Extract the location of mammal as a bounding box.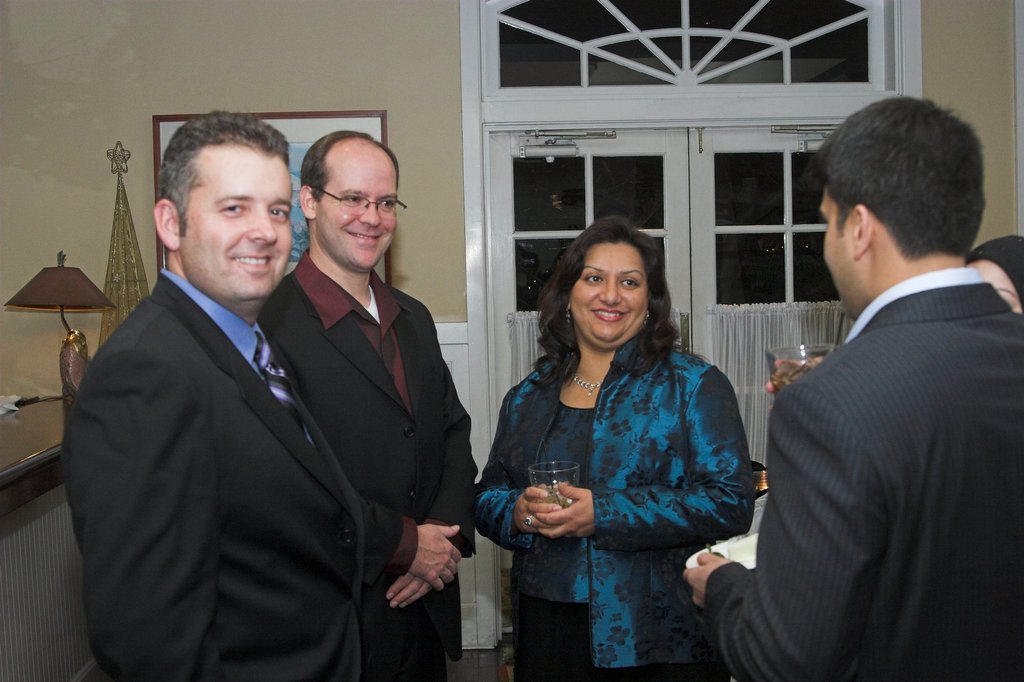
[681,95,1023,681].
